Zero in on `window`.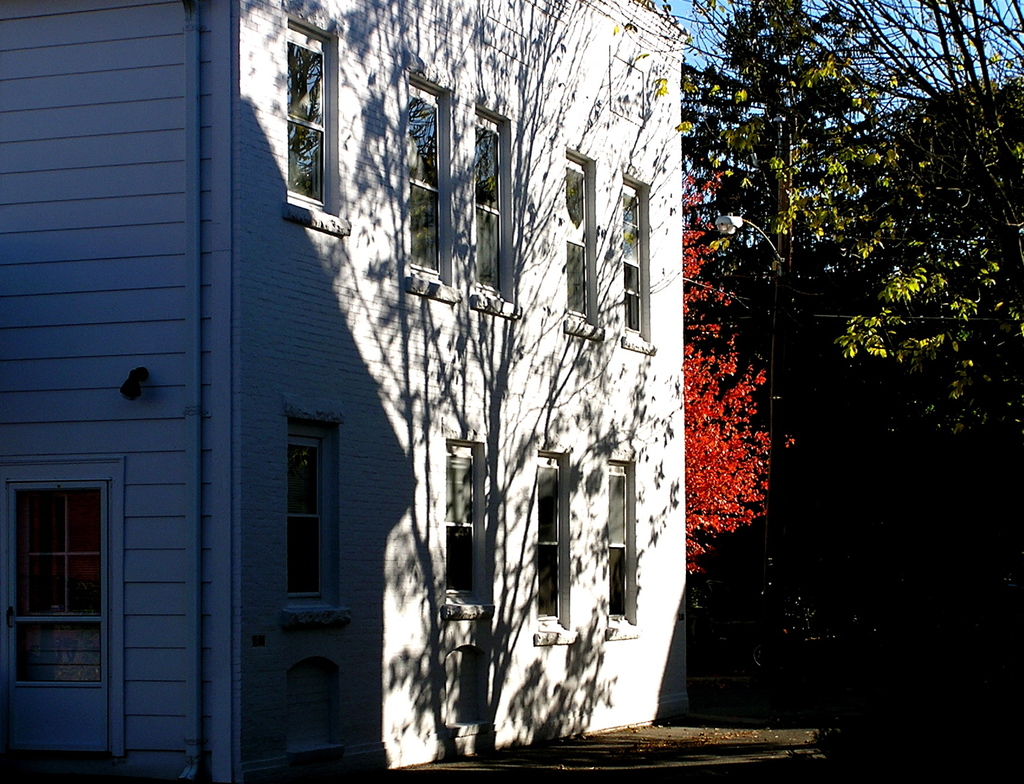
Zeroed in: (left=567, top=150, right=606, bottom=331).
